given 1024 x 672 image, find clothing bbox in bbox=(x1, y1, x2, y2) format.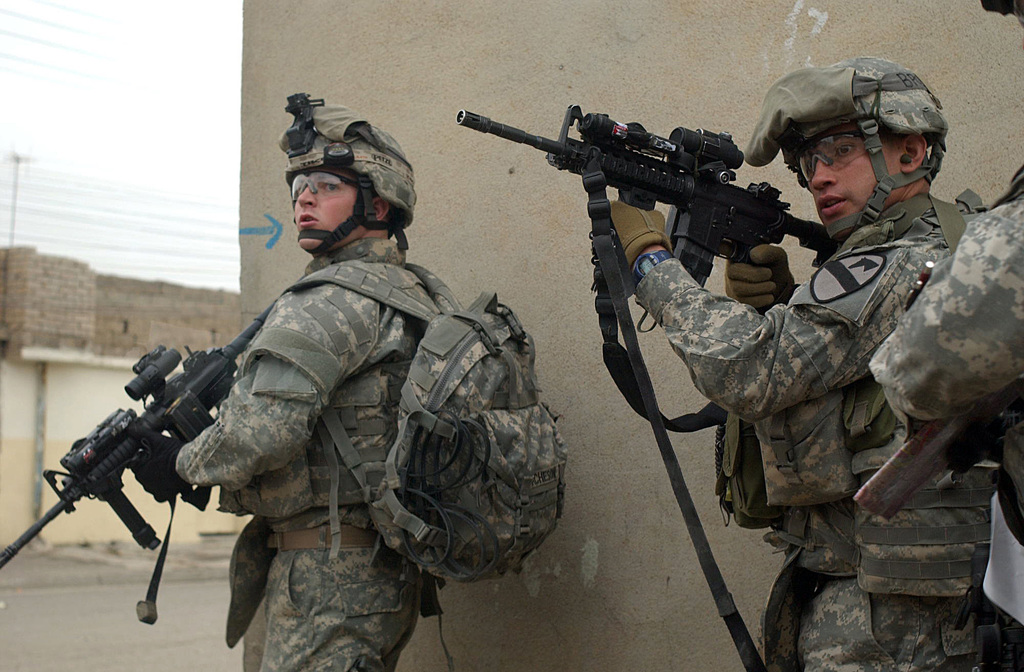
bbox=(870, 191, 1023, 551).
